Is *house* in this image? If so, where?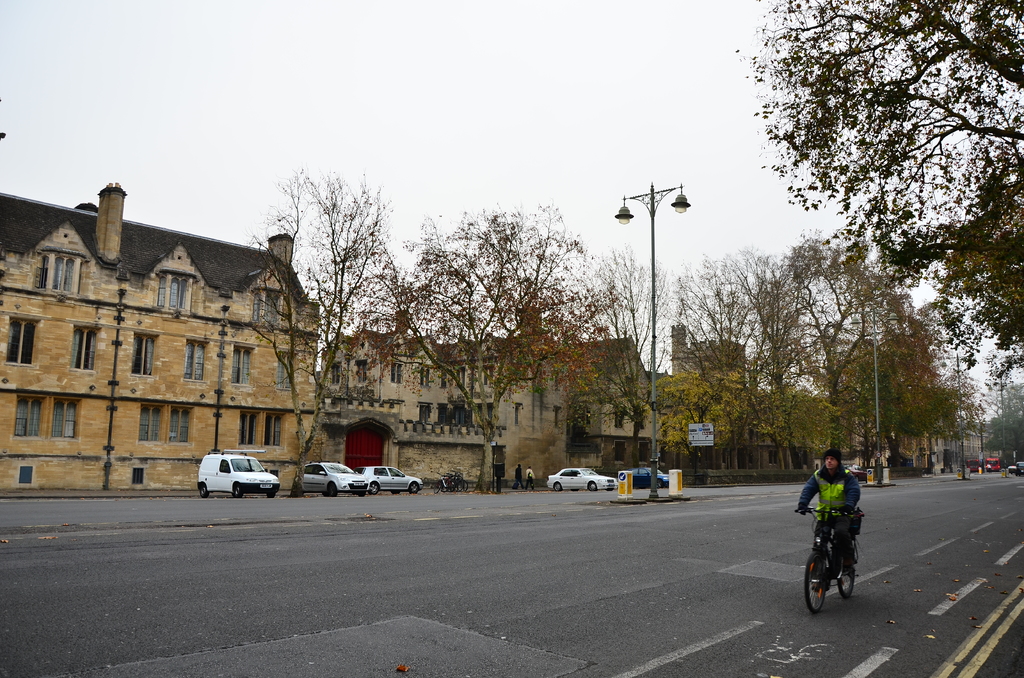
Yes, at (x1=472, y1=297, x2=570, y2=485).
